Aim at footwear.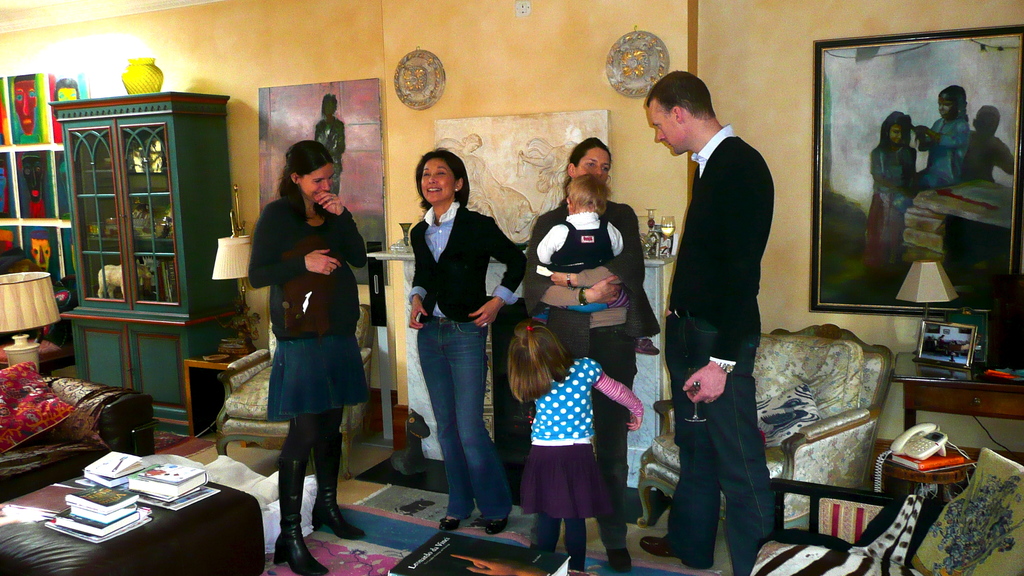
Aimed at bbox(637, 534, 677, 558).
